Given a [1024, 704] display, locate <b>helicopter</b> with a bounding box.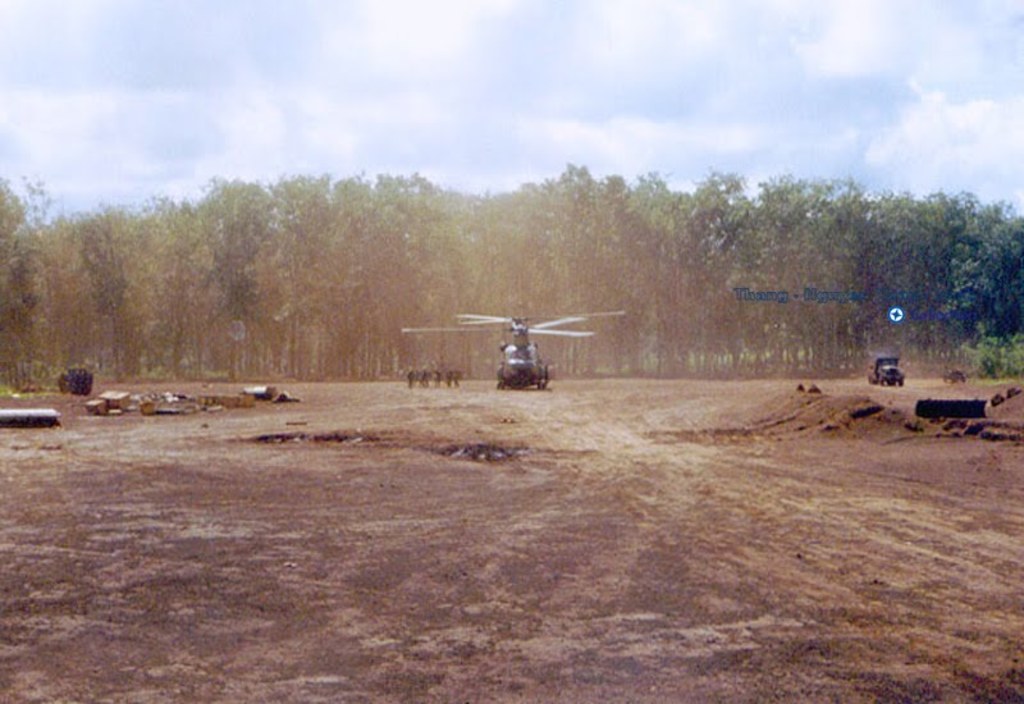
Located: 401 312 596 390.
